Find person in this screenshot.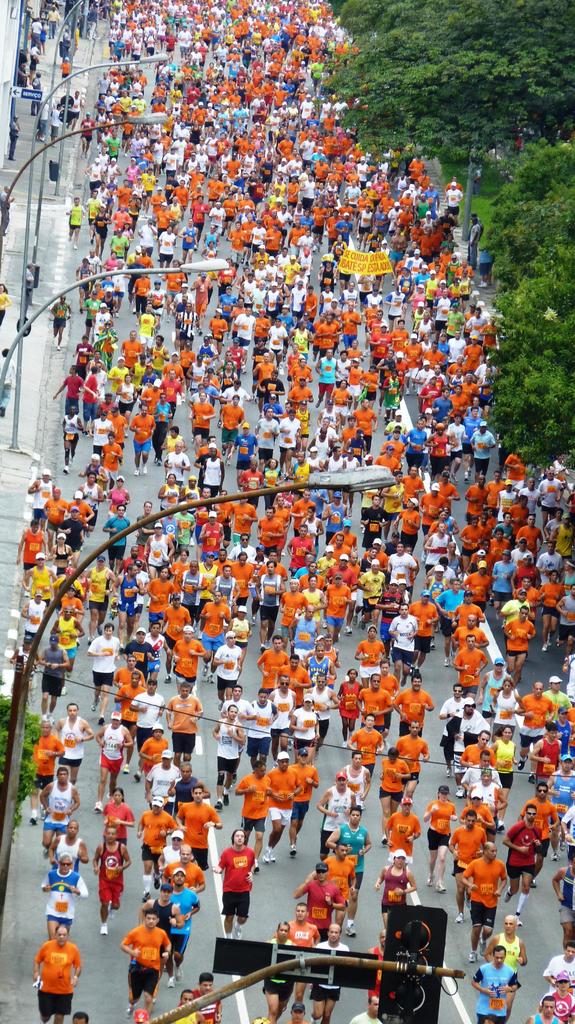
The bounding box for person is <region>345, 994, 382, 1023</region>.
